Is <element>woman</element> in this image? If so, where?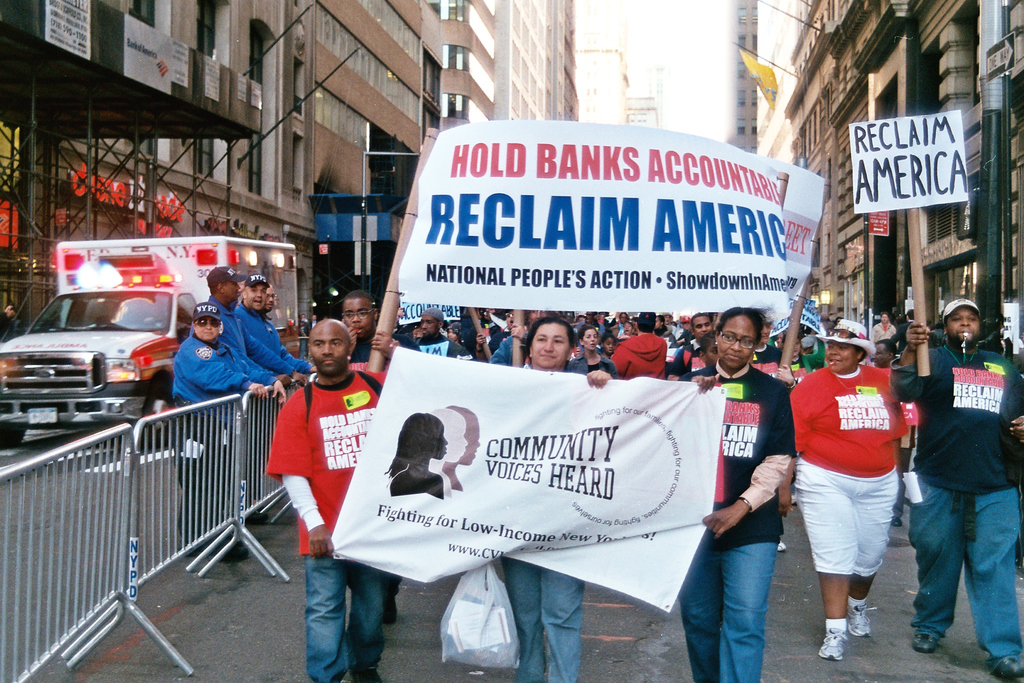
Yes, at box(565, 324, 621, 378).
